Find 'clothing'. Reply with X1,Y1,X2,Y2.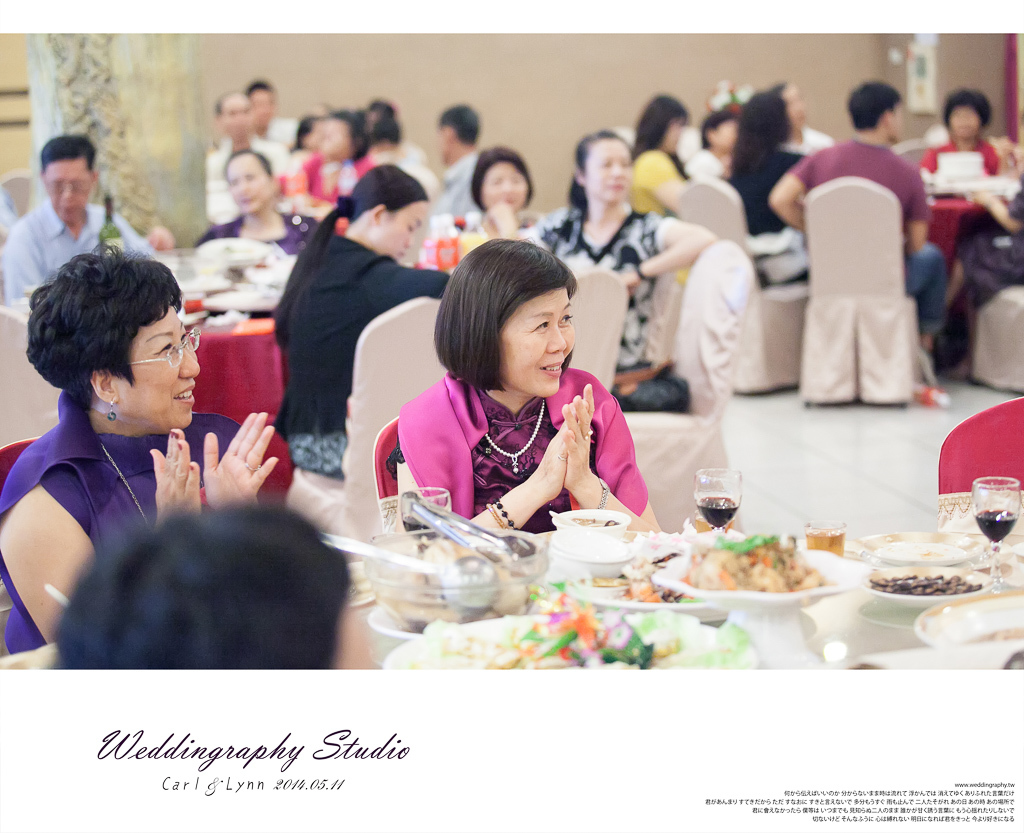
0,386,242,655.
